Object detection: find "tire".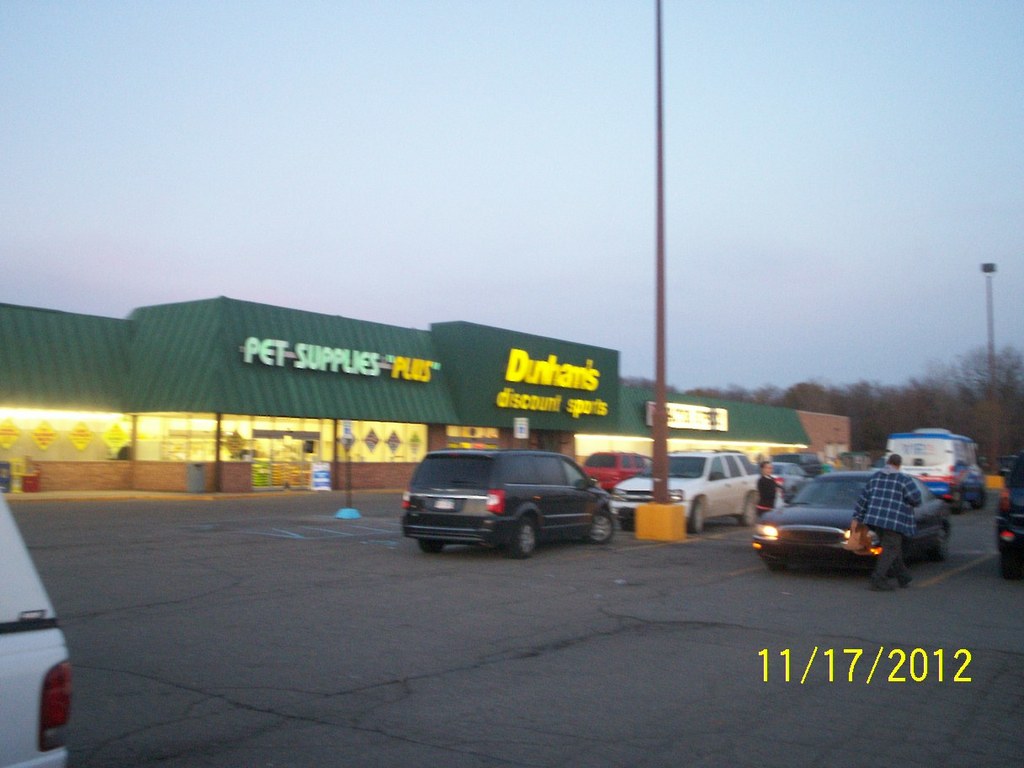
<bbox>996, 551, 1023, 578</bbox>.
